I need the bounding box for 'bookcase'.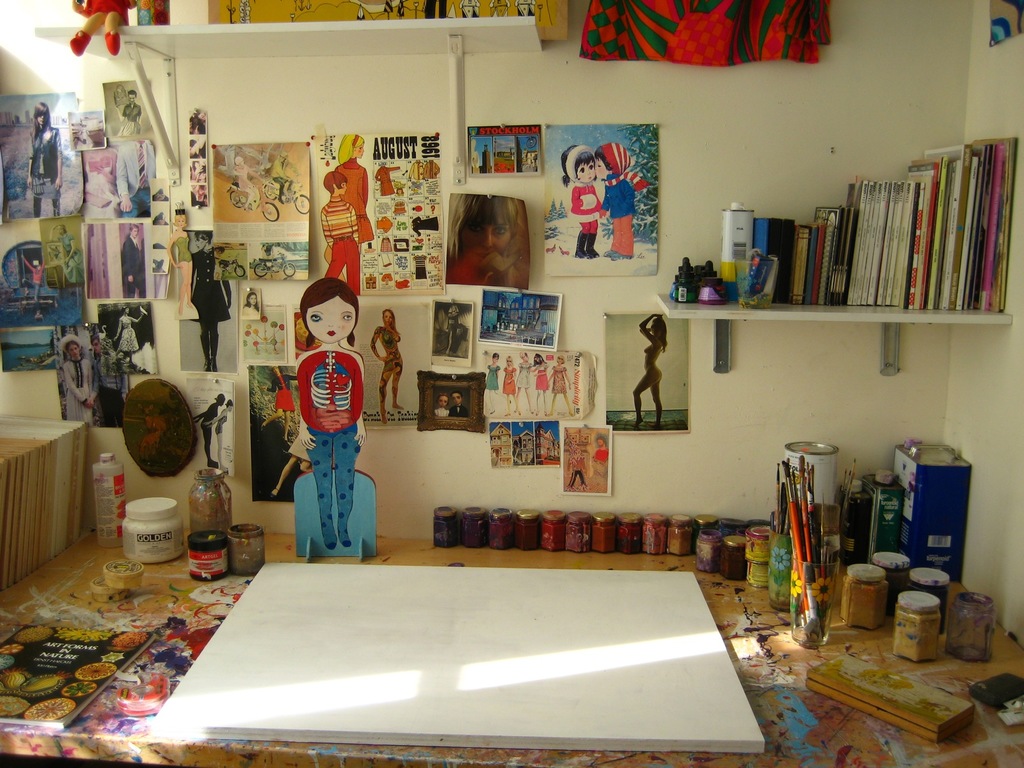
Here it is: 650/127/1016/328.
